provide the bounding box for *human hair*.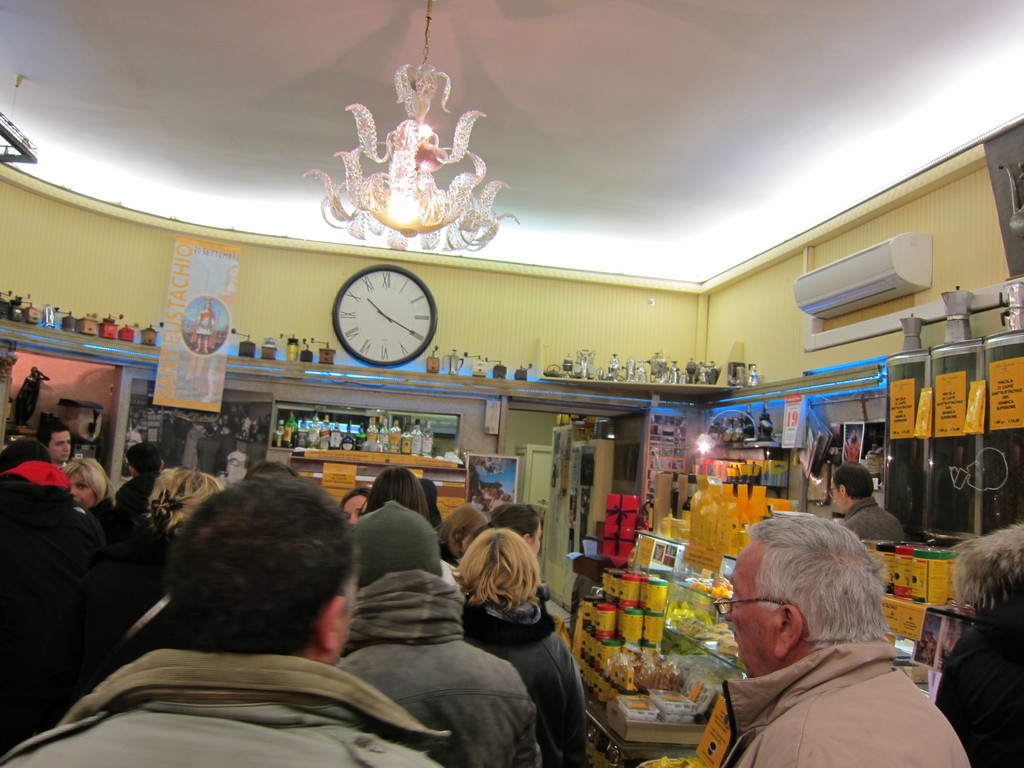
x1=124, y1=442, x2=166, y2=475.
